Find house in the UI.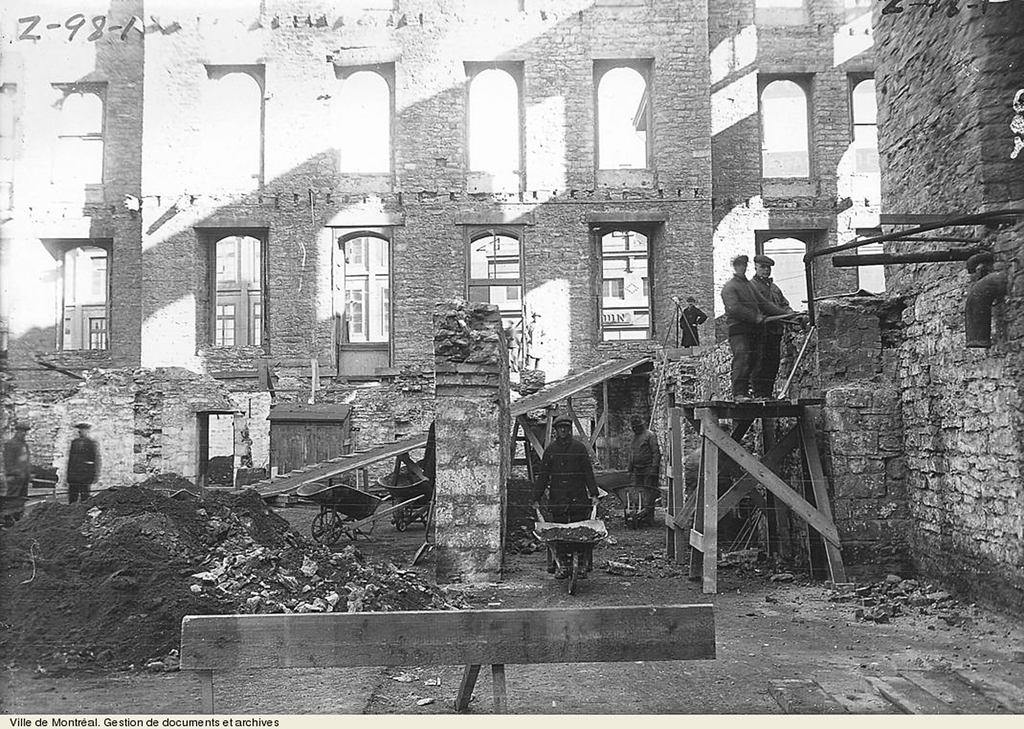
UI element at bbox=(525, 0, 716, 426).
